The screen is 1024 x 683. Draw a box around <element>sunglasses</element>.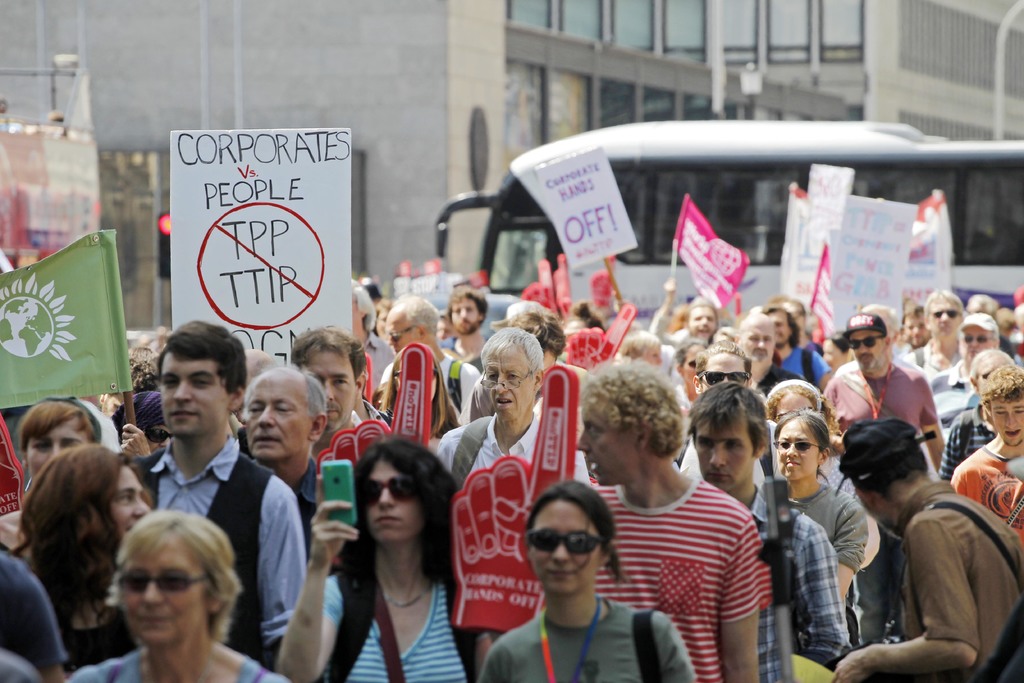
{"left": 525, "top": 529, "right": 609, "bottom": 556}.
